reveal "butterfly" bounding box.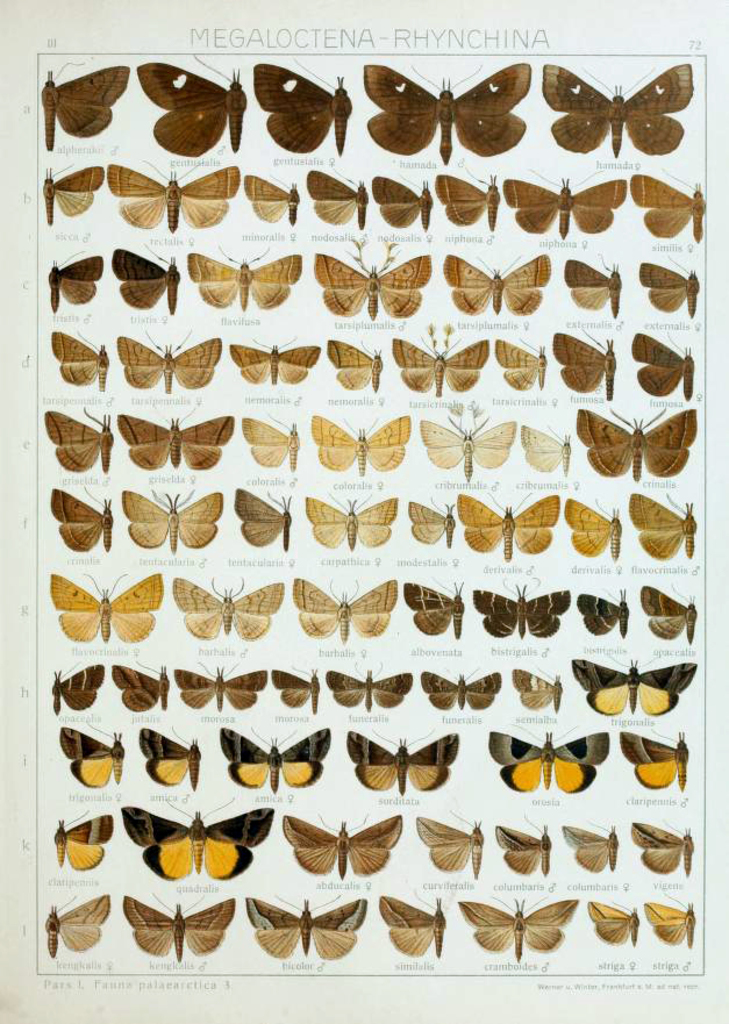
Revealed: <box>460,490,560,564</box>.
